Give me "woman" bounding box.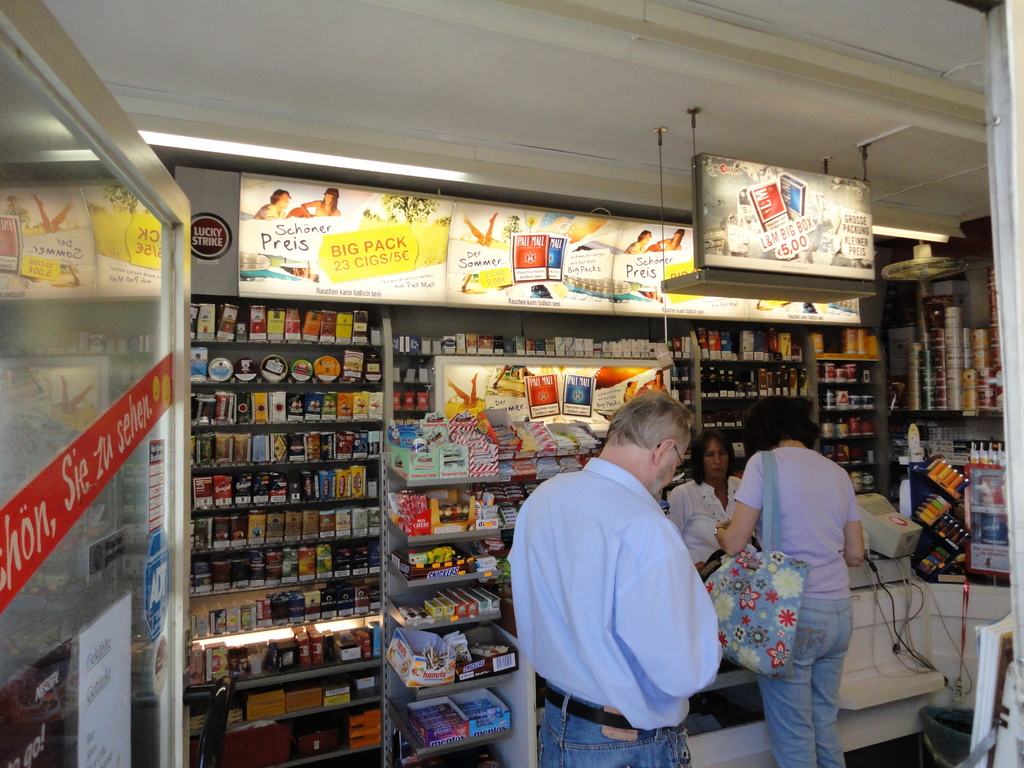
x1=646 y1=228 x2=685 y2=251.
